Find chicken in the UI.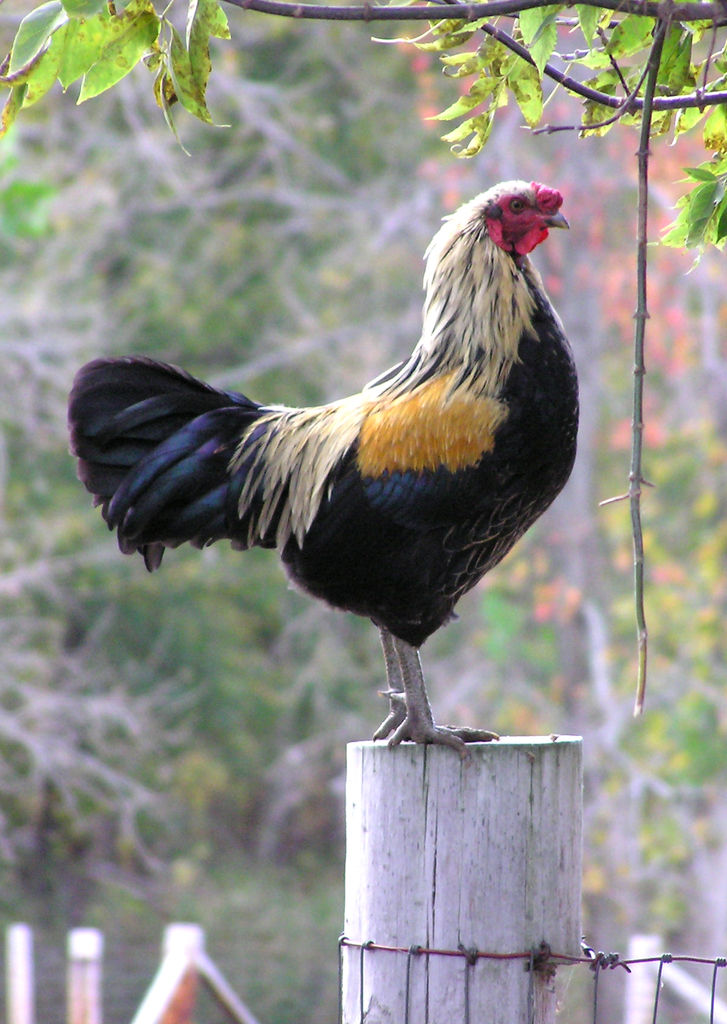
UI element at left=70, top=192, right=571, bottom=759.
